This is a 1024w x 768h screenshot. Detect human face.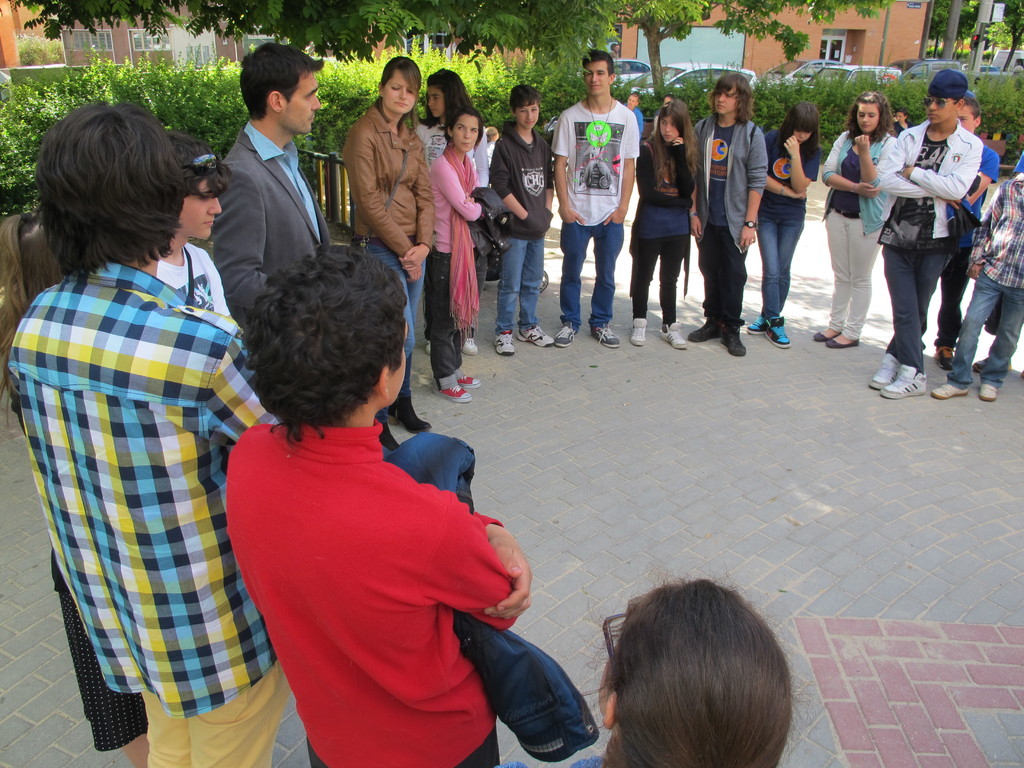
box=[585, 63, 612, 93].
